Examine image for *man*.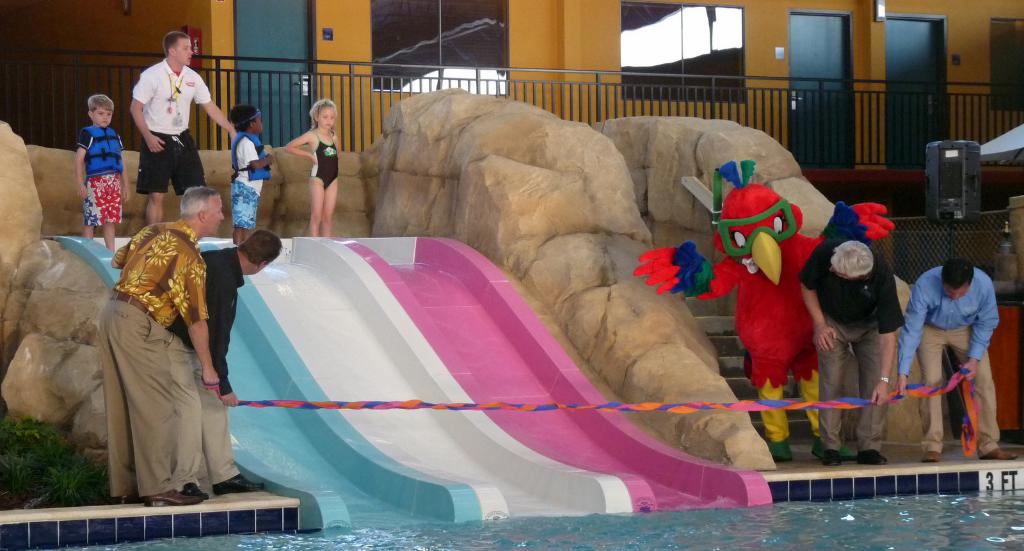
Examination result: 900,253,1014,470.
